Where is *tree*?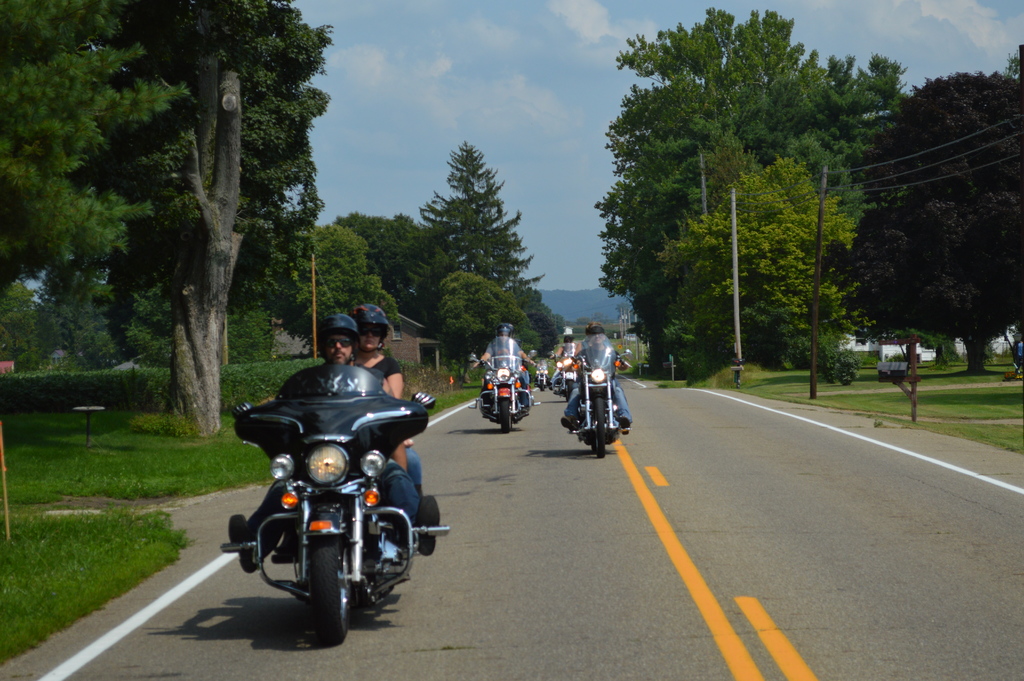
<region>0, 278, 58, 386</region>.
